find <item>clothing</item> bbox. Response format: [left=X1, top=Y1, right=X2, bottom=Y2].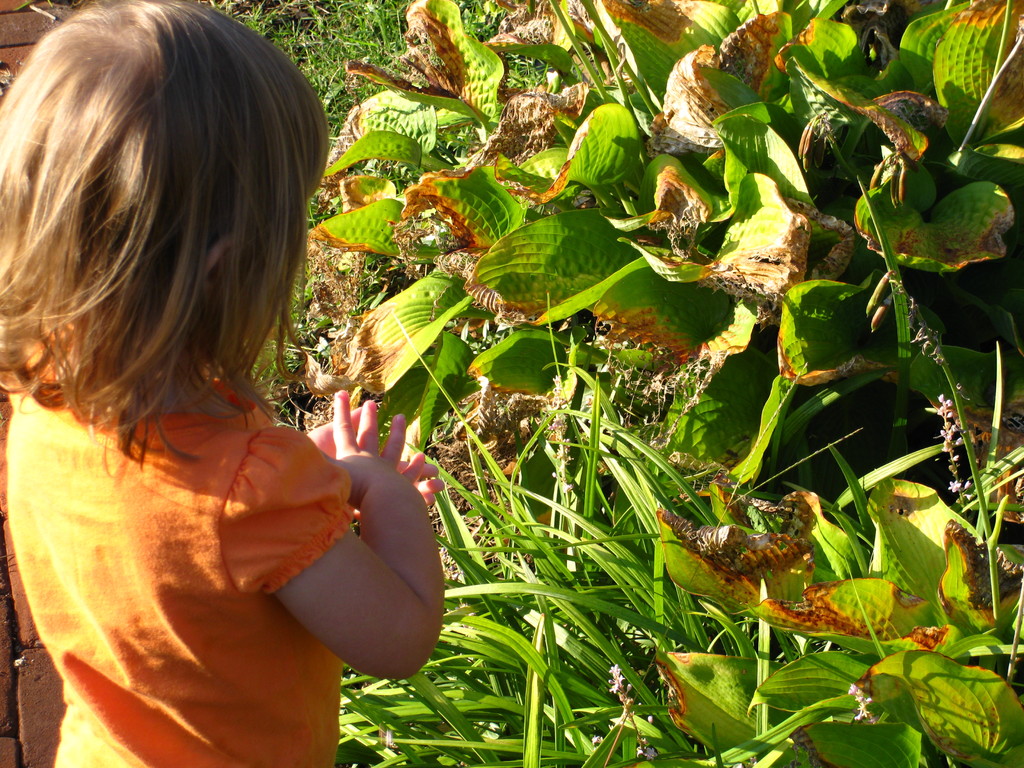
[left=20, top=384, right=372, bottom=767].
